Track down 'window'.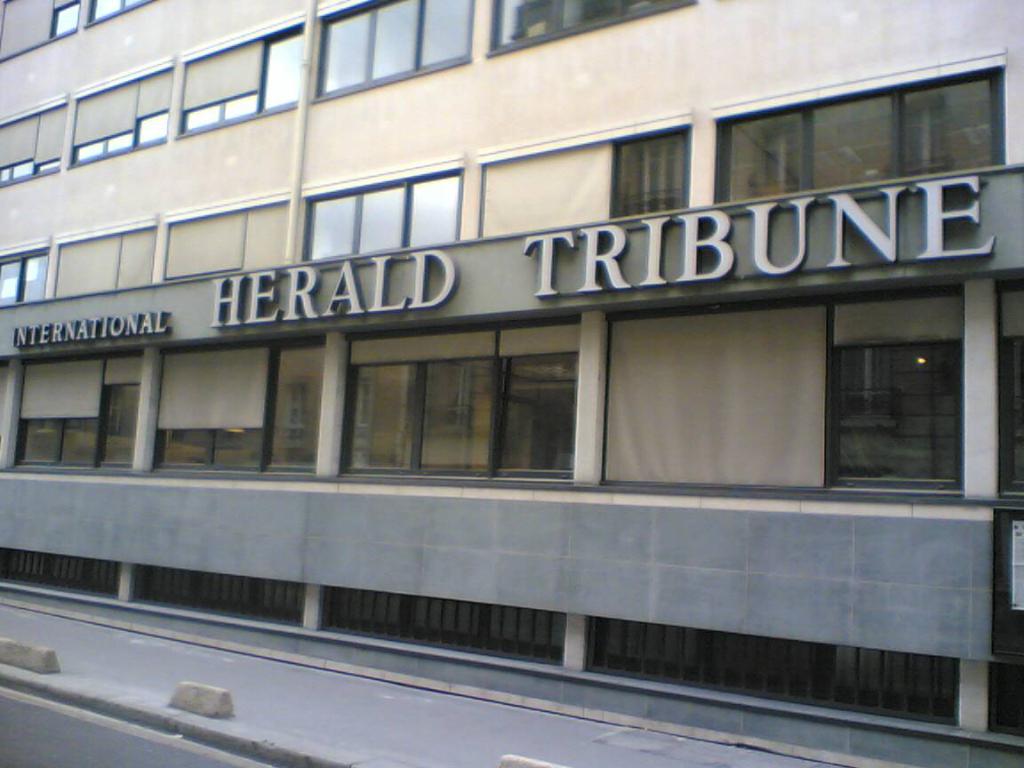
Tracked to bbox(150, 332, 322, 476).
